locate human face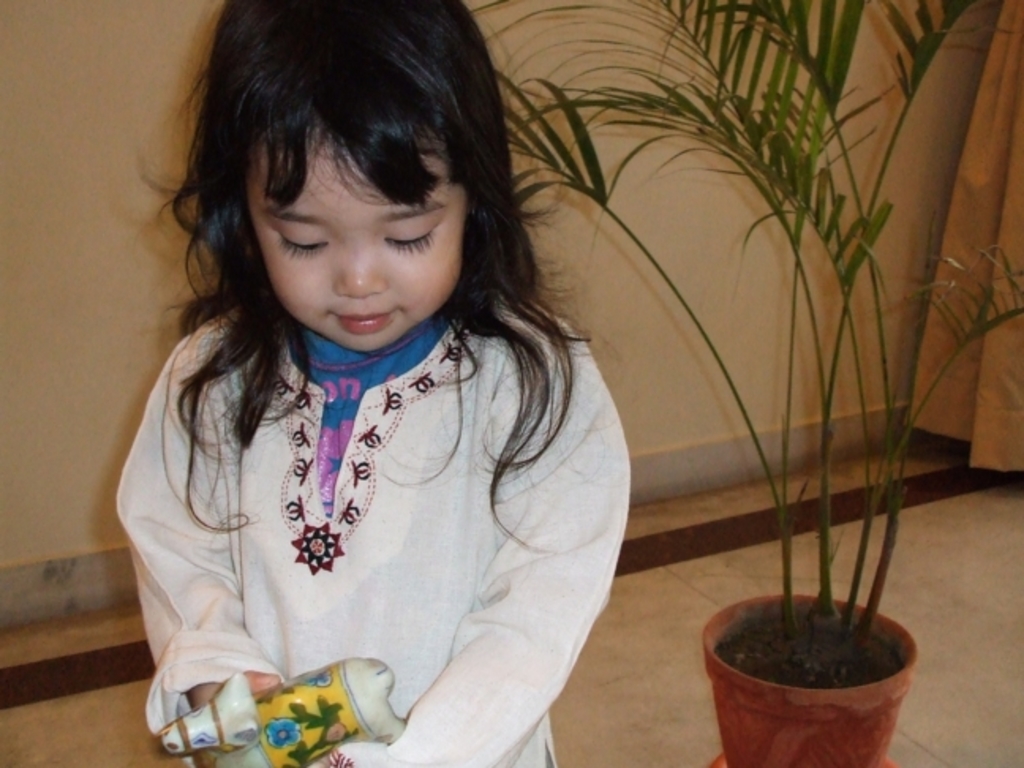
bbox(245, 111, 466, 357)
